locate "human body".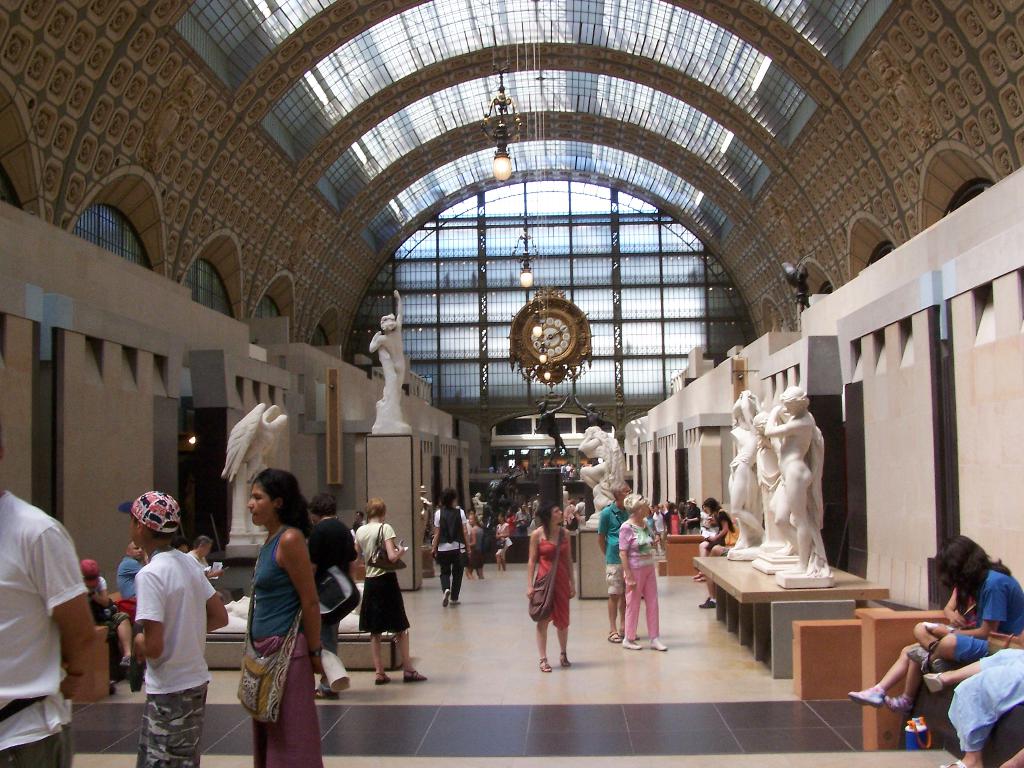
Bounding box: [x1=354, y1=524, x2=415, y2=684].
